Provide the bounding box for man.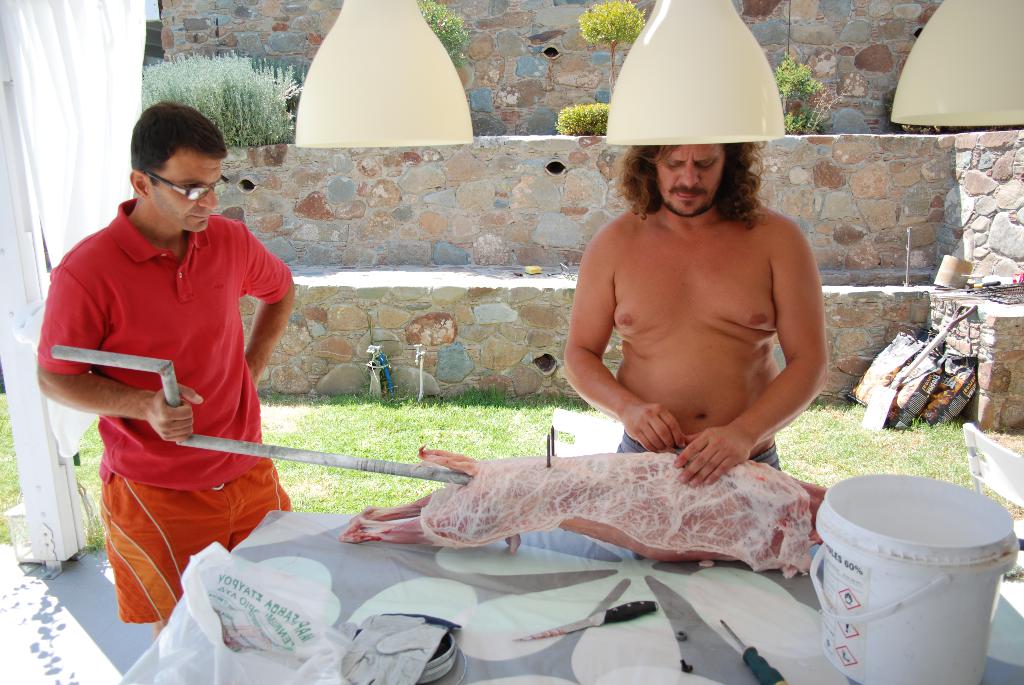
select_region(531, 123, 840, 501).
